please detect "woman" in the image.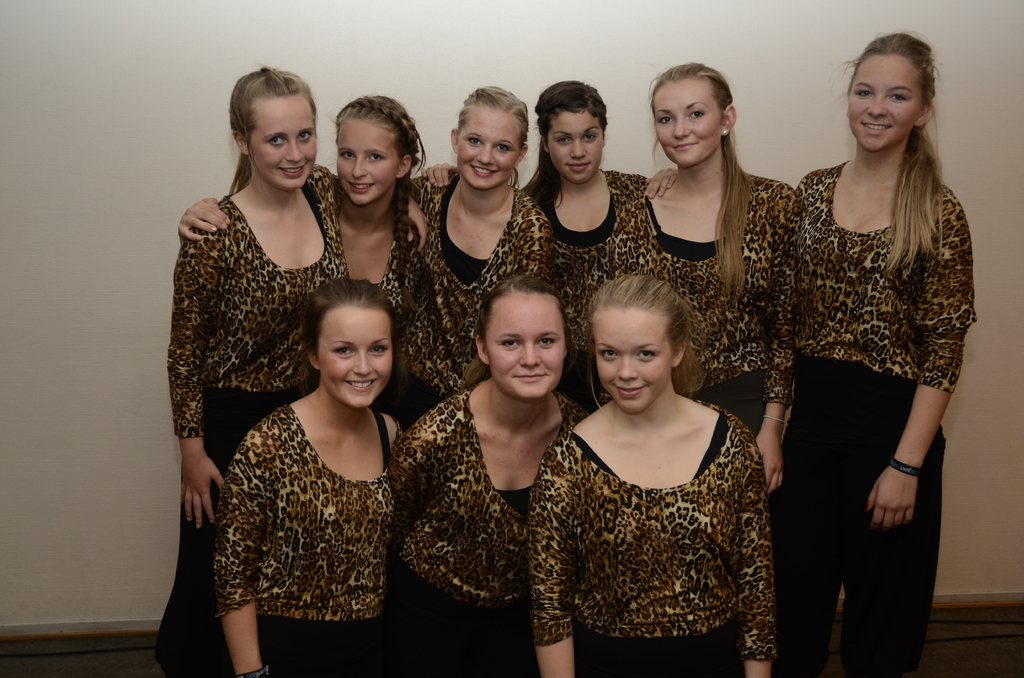
(630, 54, 801, 481).
